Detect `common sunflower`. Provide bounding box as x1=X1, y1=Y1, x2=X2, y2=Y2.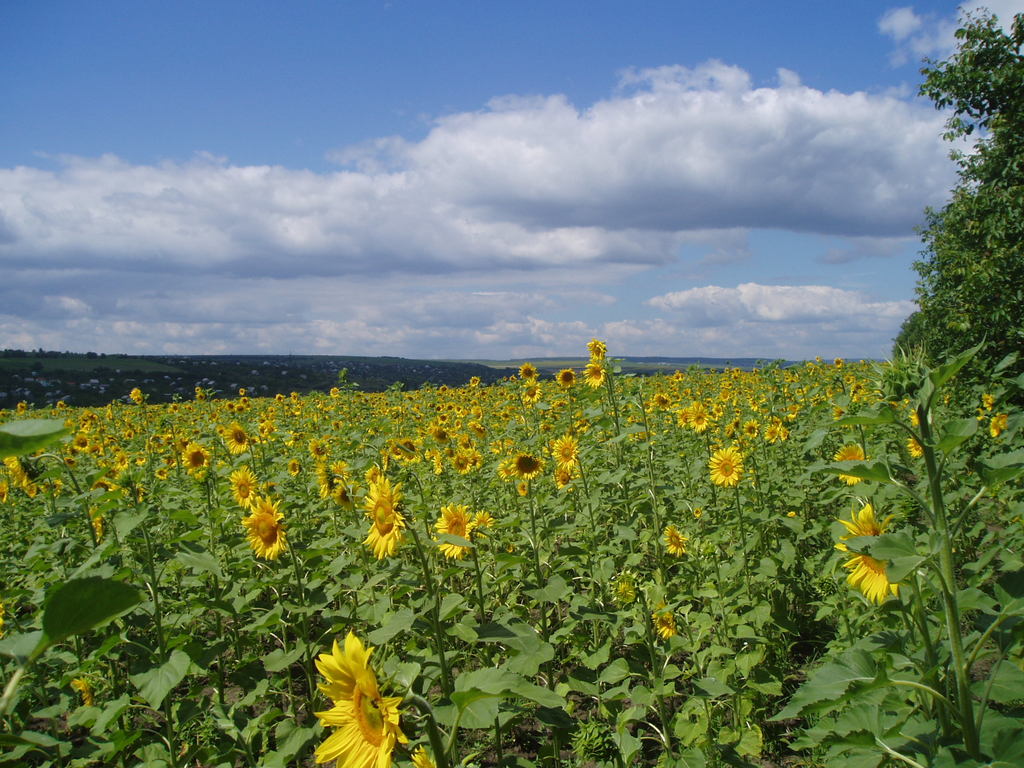
x1=180, y1=437, x2=220, y2=478.
